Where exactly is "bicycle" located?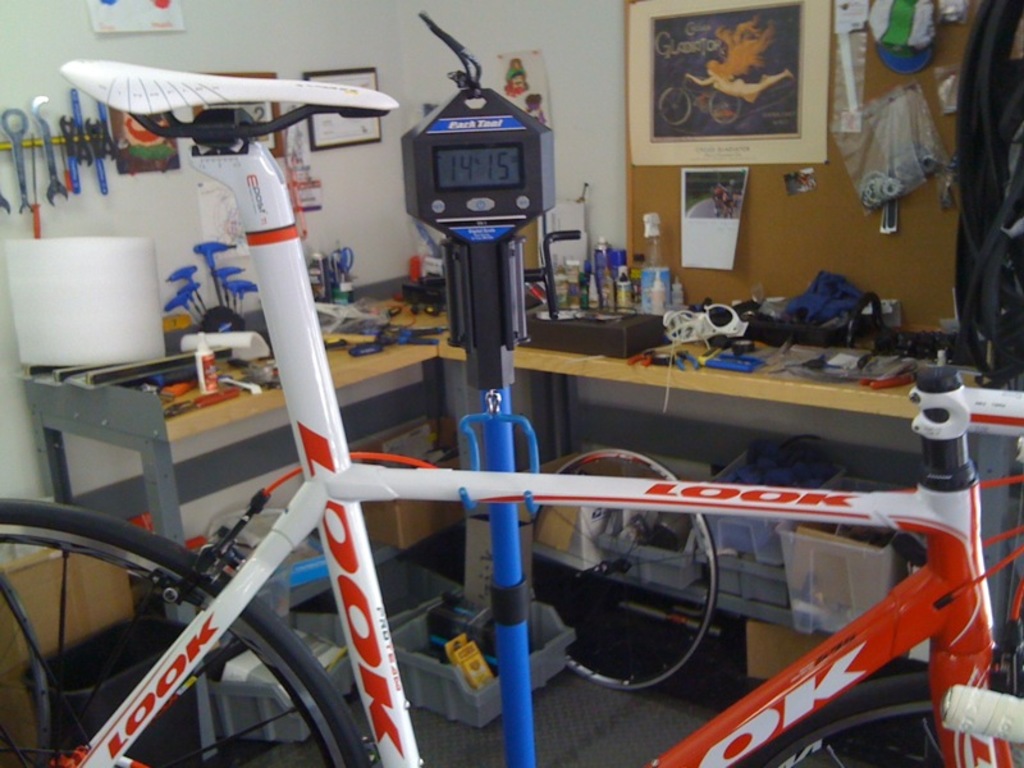
Its bounding box is (12,137,984,727).
